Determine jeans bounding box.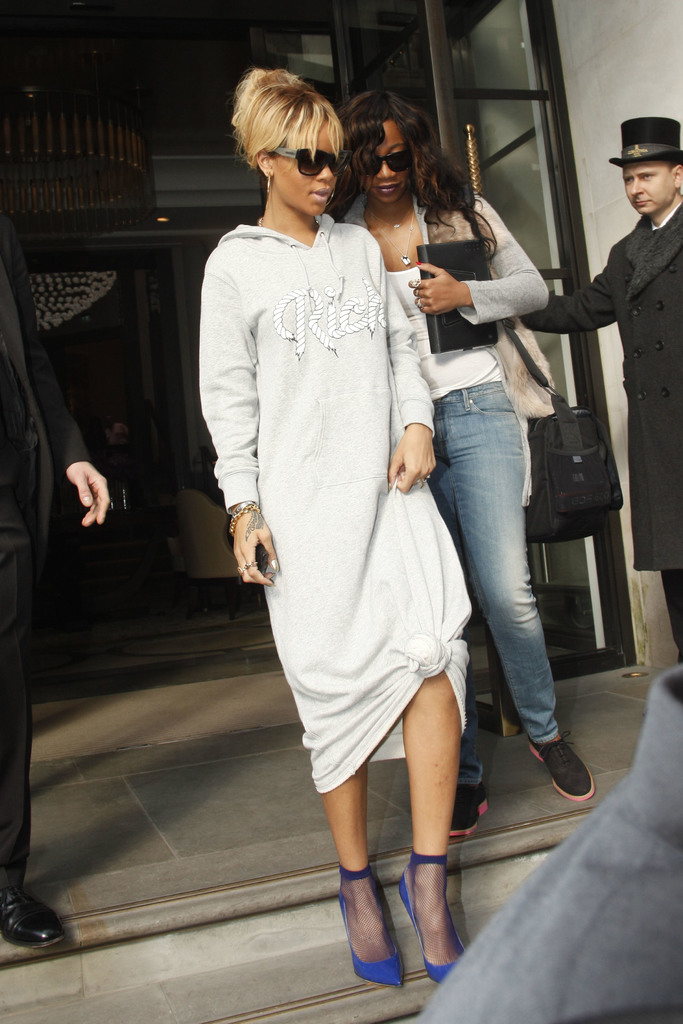
Determined: (left=443, top=381, right=557, bottom=788).
